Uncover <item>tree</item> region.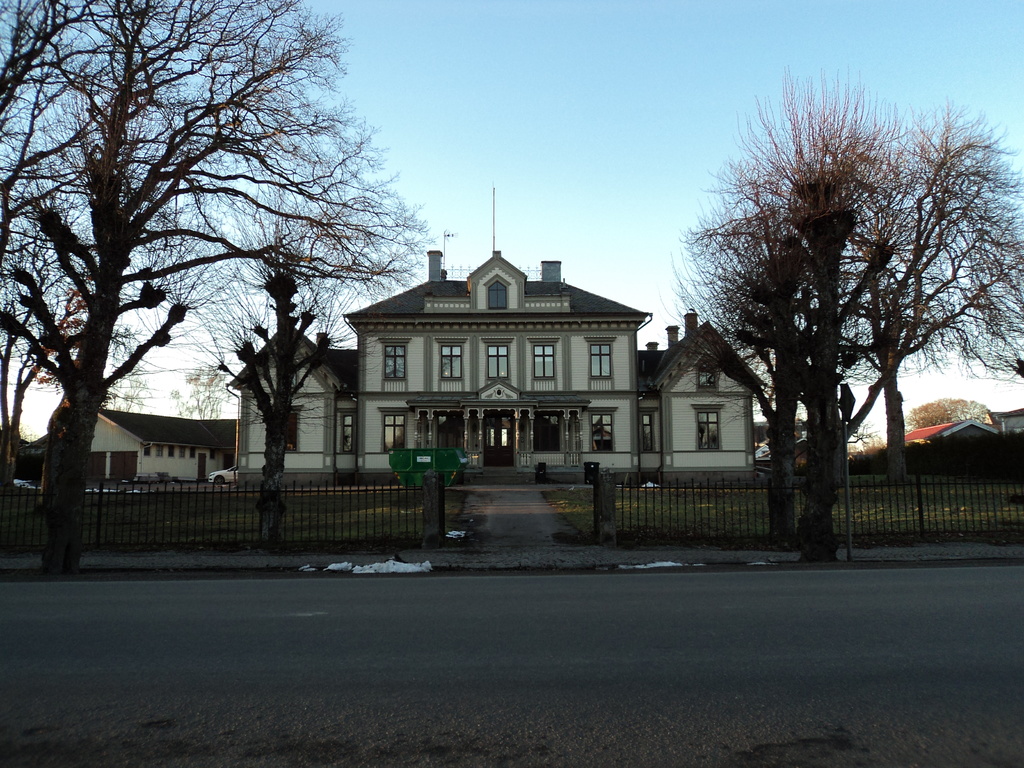
Uncovered: (x1=653, y1=66, x2=1023, y2=567).
